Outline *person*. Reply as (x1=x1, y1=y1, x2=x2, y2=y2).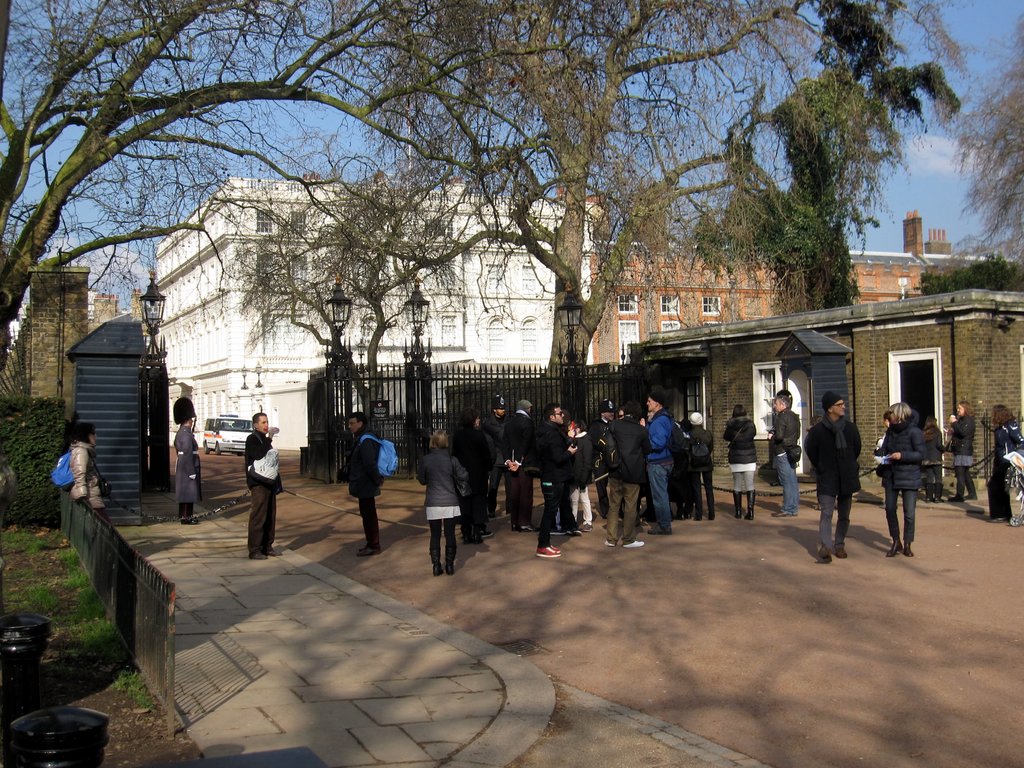
(x1=945, y1=390, x2=978, y2=506).
